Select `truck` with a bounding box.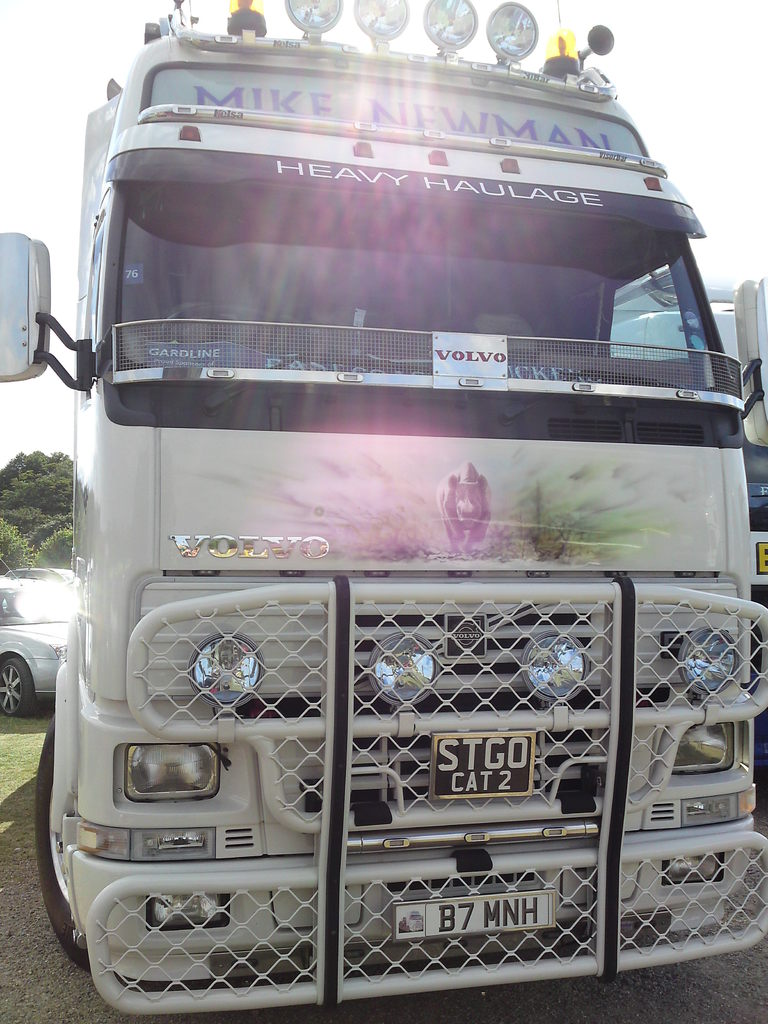
left=0, top=0, right=767, bottom=1017.
